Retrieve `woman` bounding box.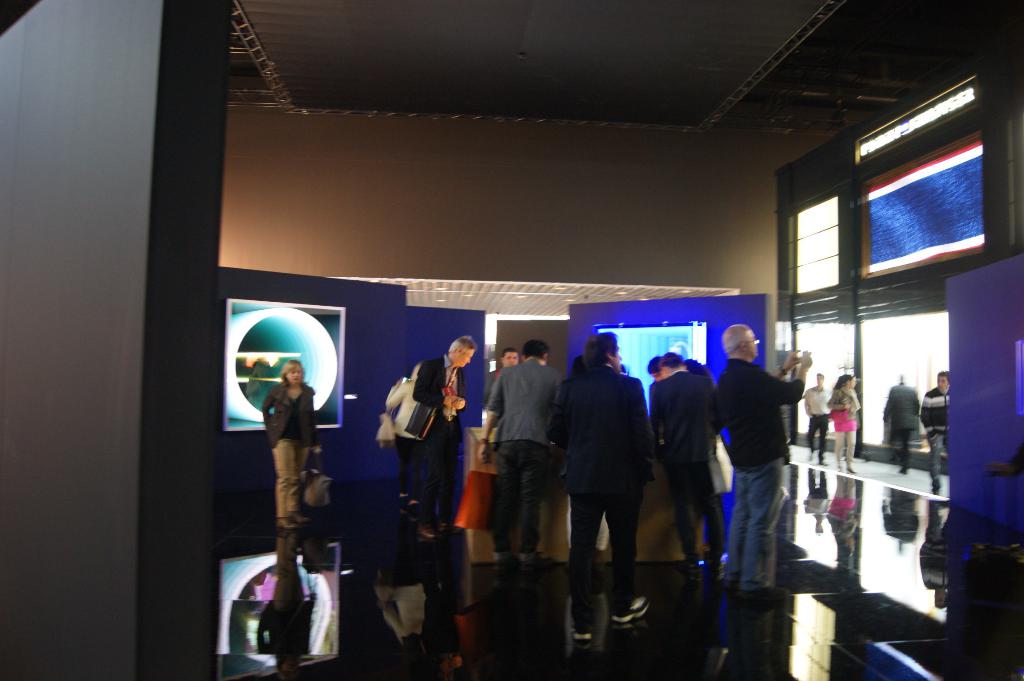
Bounding box: region(388, 356, 431, 502).
